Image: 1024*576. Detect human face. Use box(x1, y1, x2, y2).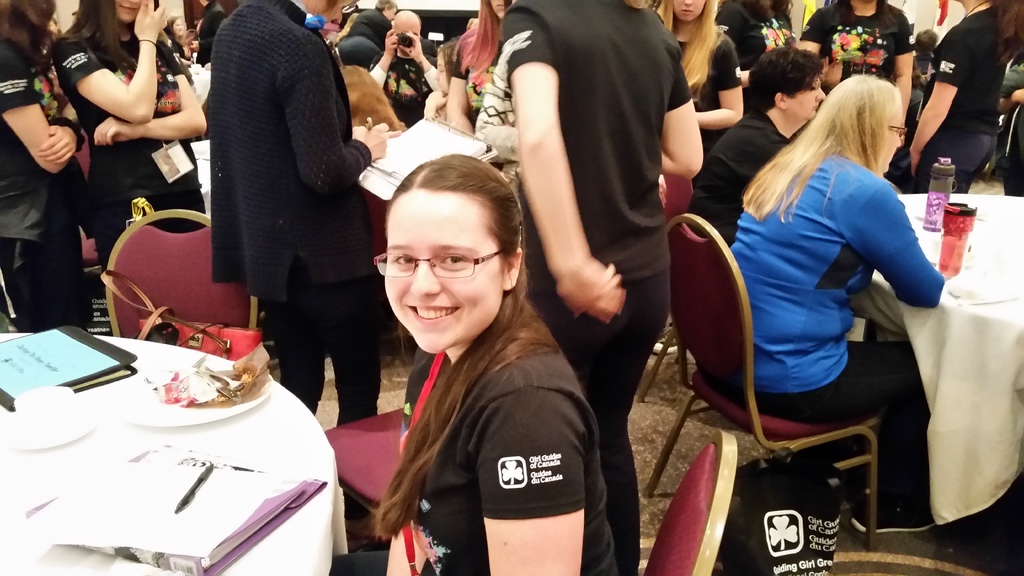
box(433, 53, 449, 93).
